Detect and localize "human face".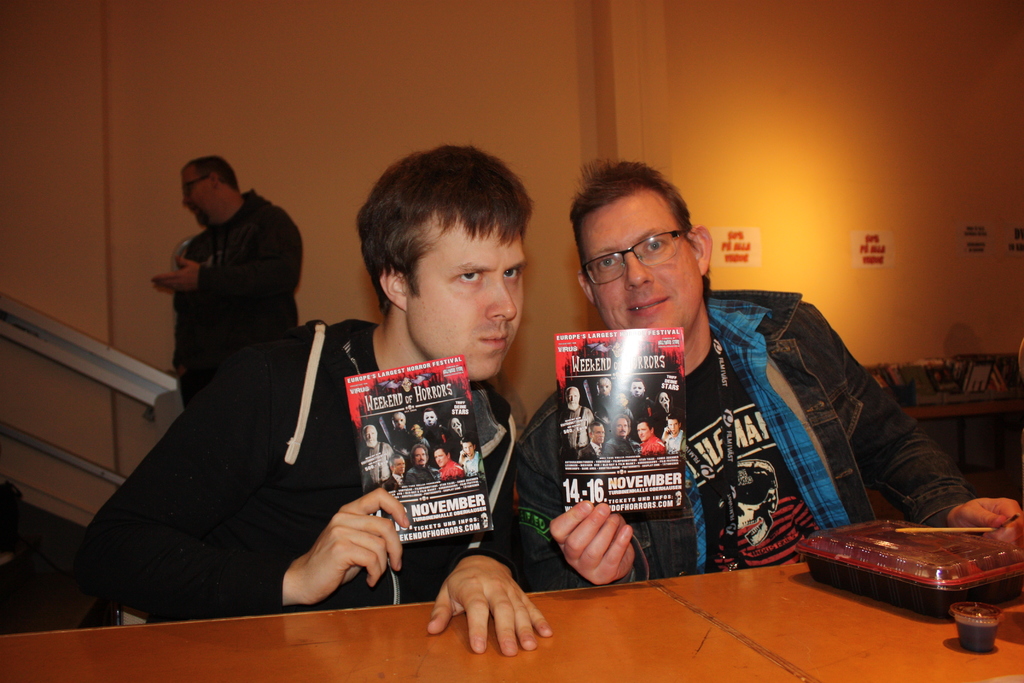
Localized at 614,416,628,436.
